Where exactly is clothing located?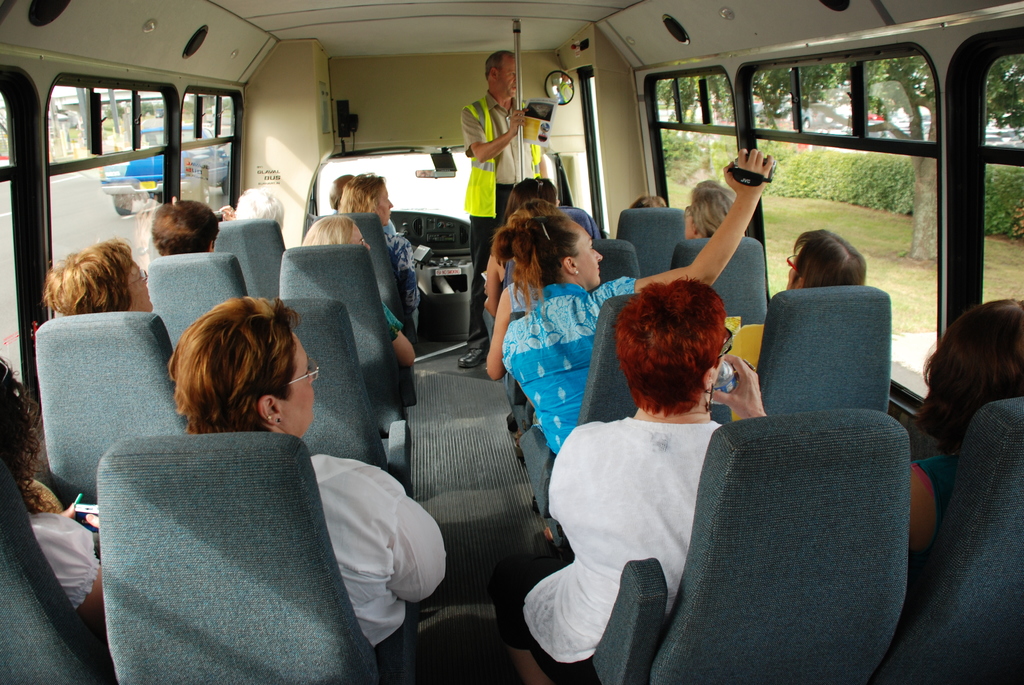
Its bounding box is (490, 414, 724, 682).
